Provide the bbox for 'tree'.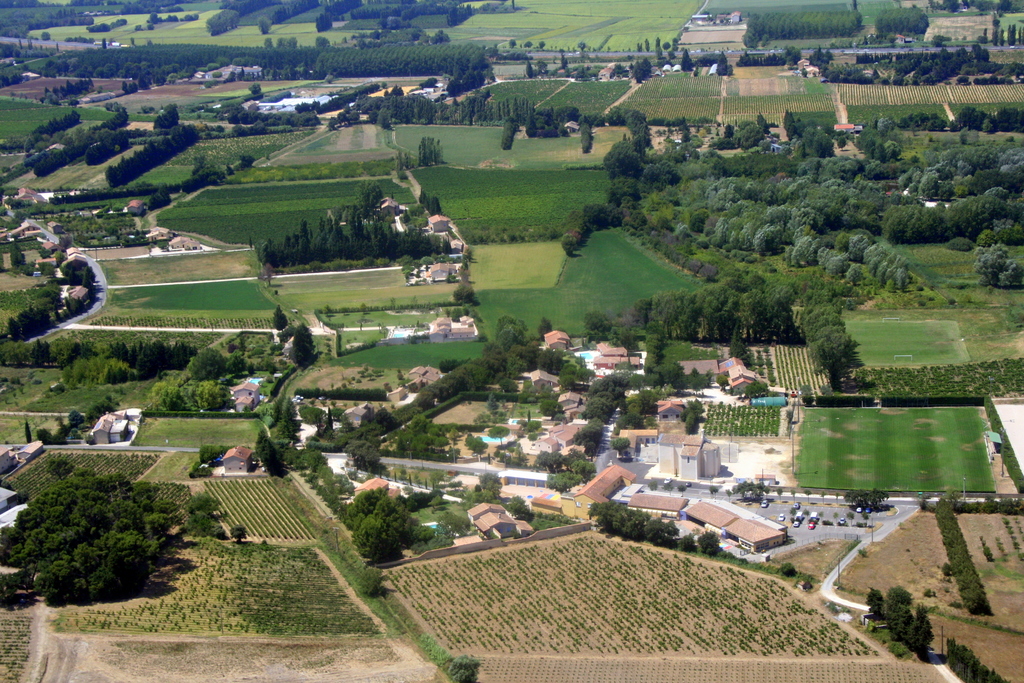
locate(84, 129, 130, 167).
